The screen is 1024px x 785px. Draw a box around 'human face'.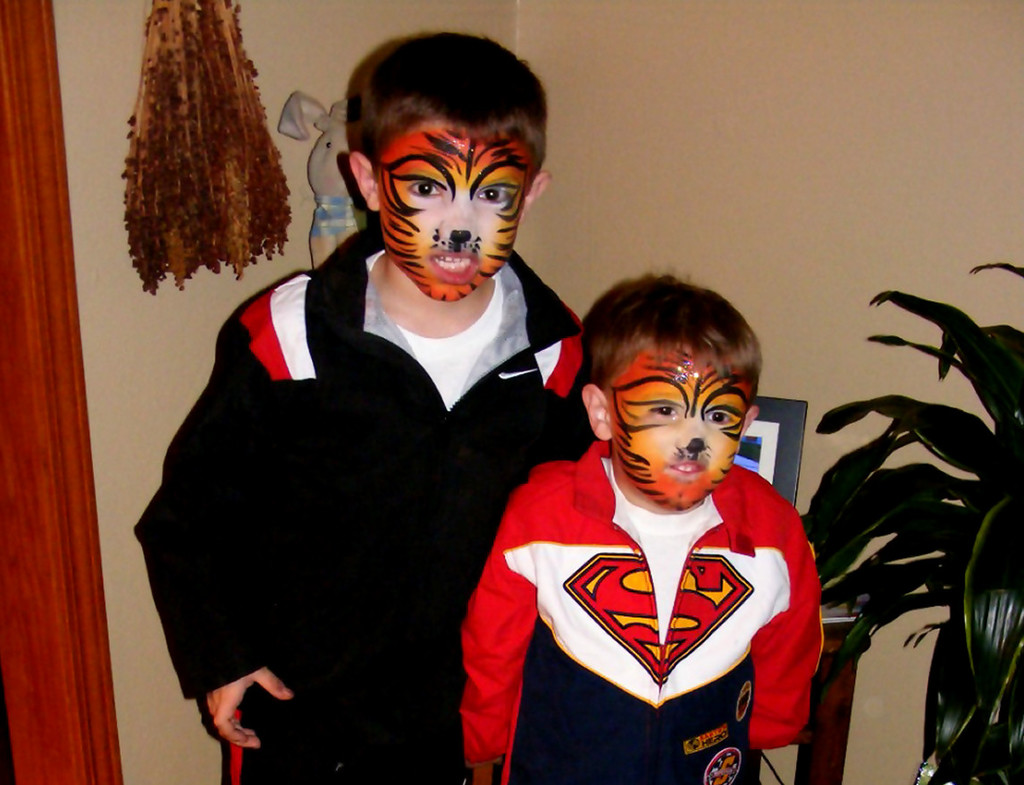
<box>380,125,533,302</box>.
